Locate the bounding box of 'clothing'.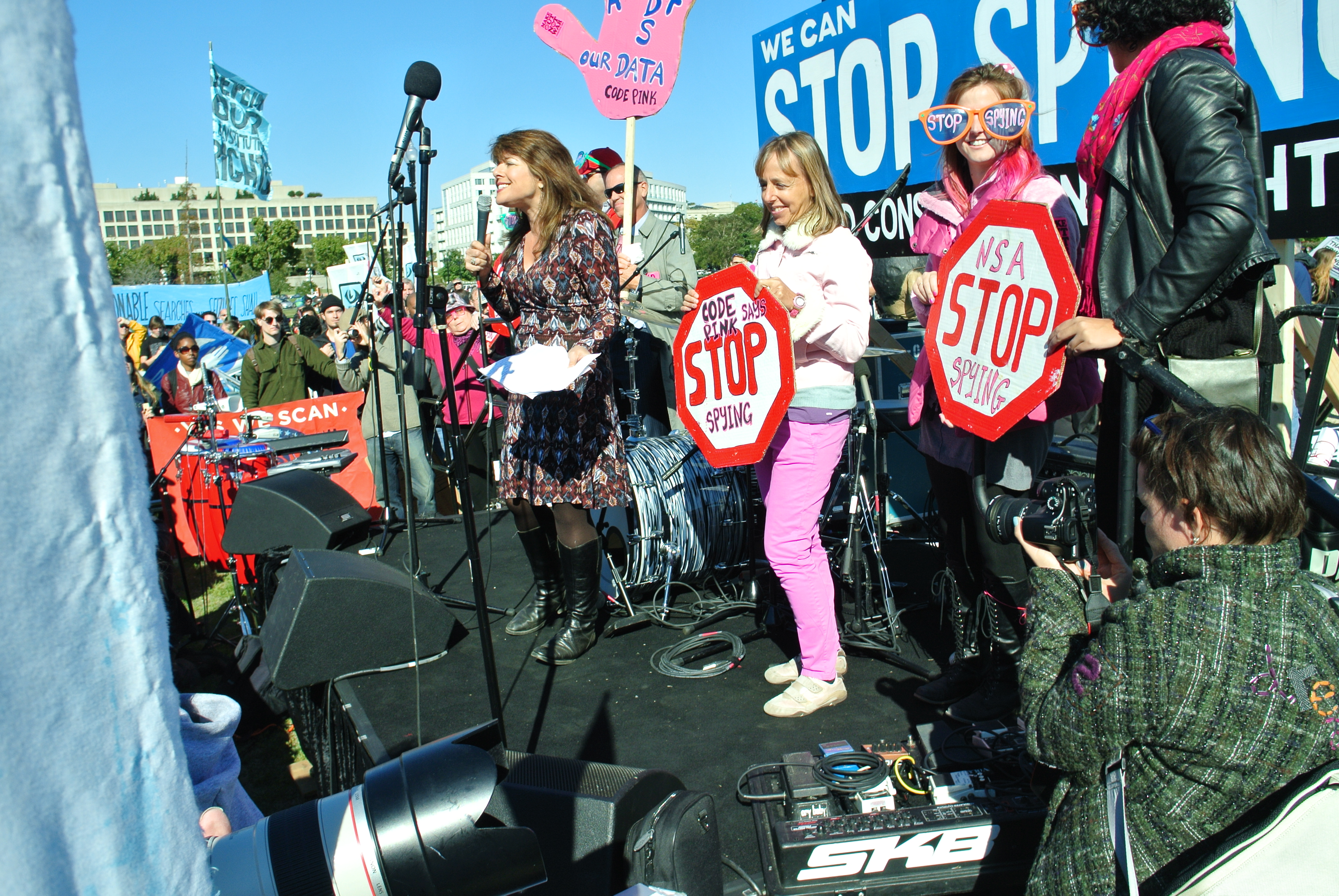
Bounding box: select_region(375, 4, 446, 123).
